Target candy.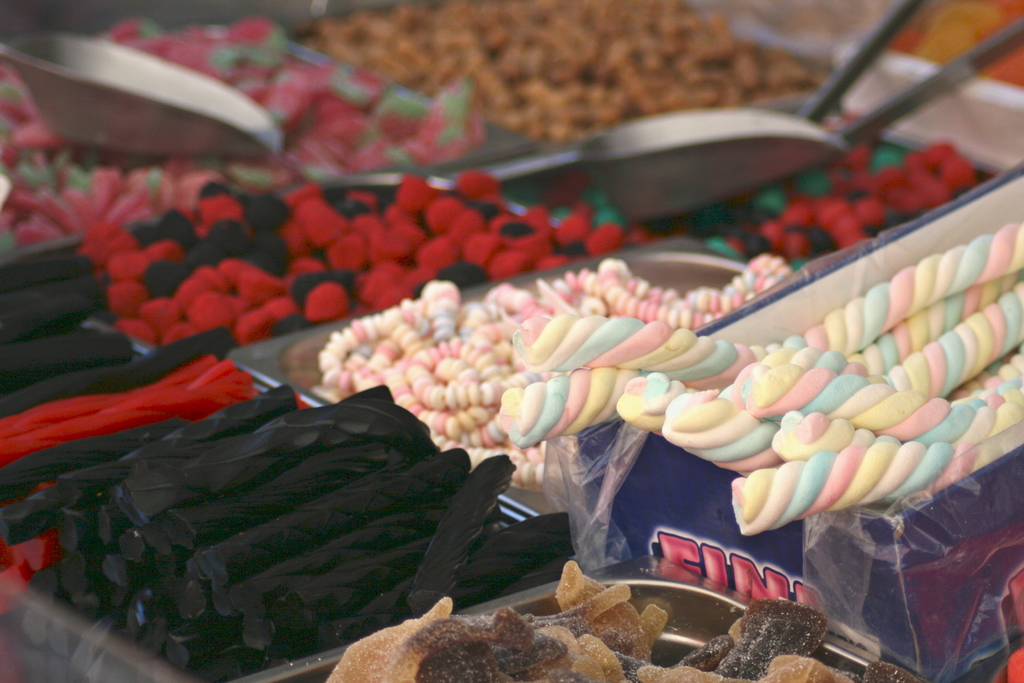
Target region: pyautogui.locateOnScreen(42, 381, 294, 509).
